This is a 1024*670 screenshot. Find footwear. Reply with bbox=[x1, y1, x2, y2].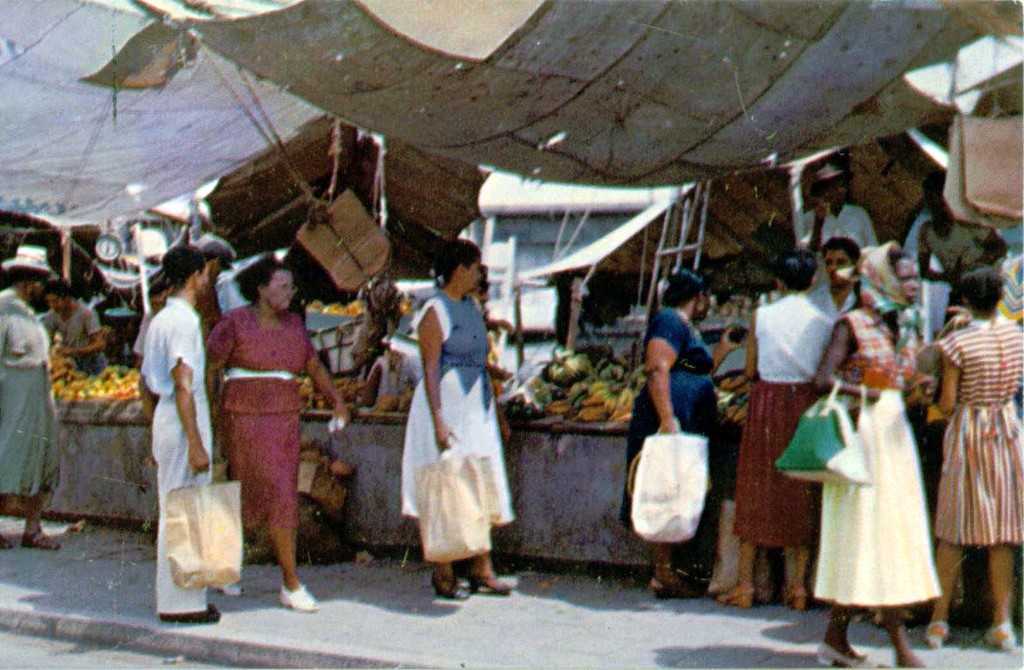
bbox=[210, 581, 249, 593].
